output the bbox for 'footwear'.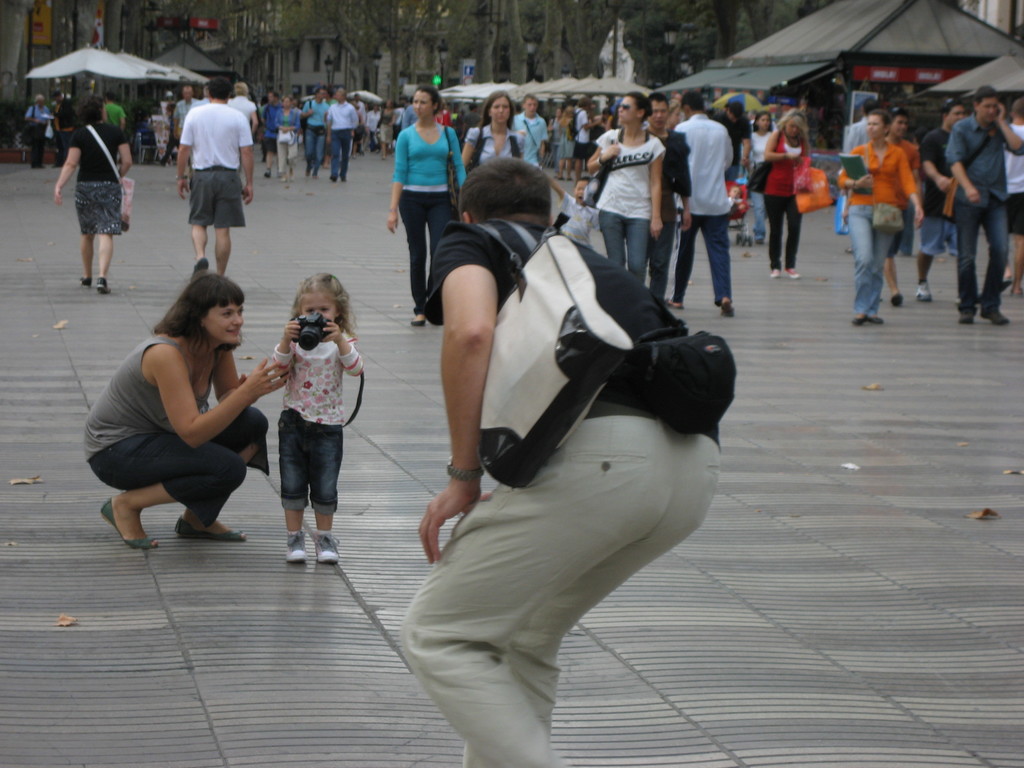
pyautogui.locateOnScreen(954, 305, 977, 325).
